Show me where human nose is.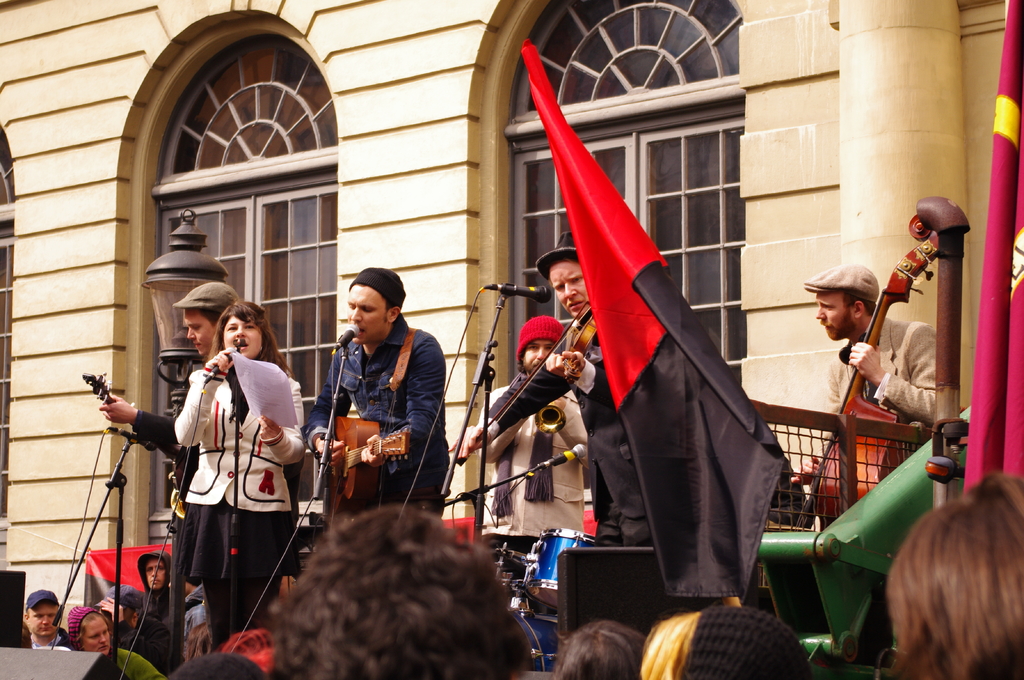
human nose is at l=40, t=615, r=49, b=625.
